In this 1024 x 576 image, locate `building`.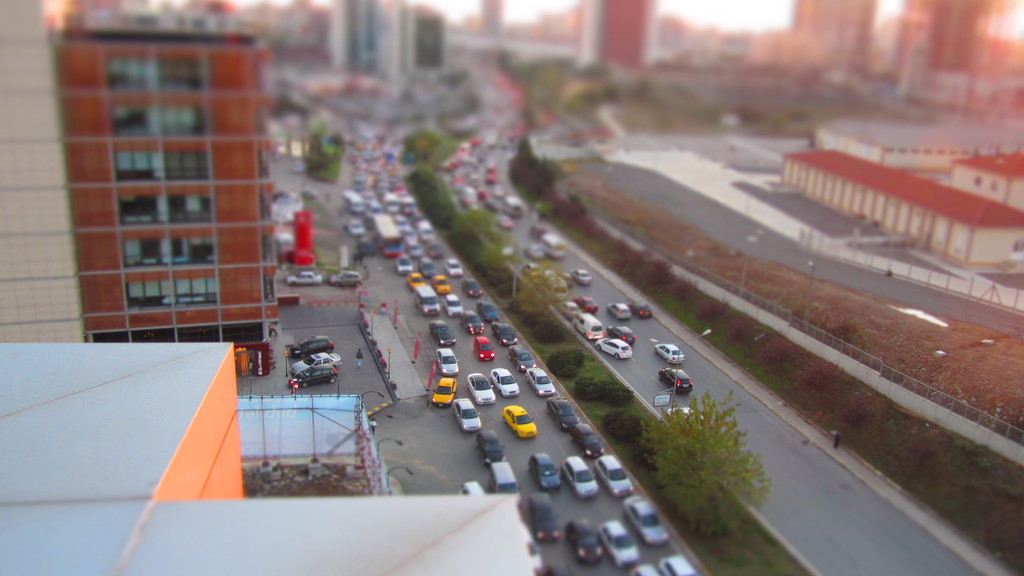
Bounding box: 479, 0, 503, 40.
